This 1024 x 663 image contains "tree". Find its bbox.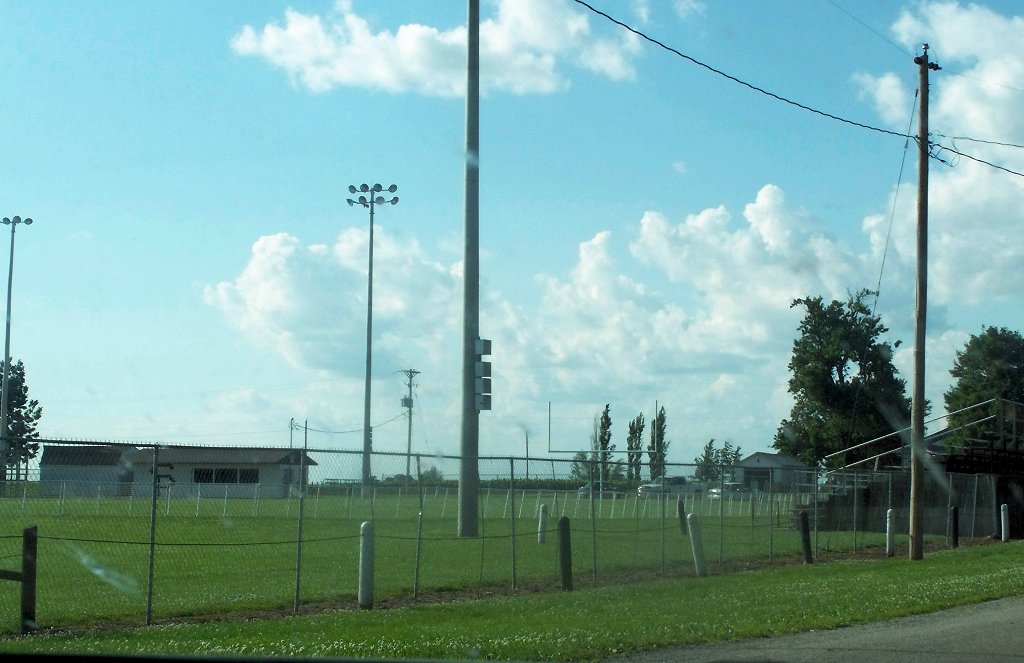
x1=576, y1=455, x2=636, y2=495.
